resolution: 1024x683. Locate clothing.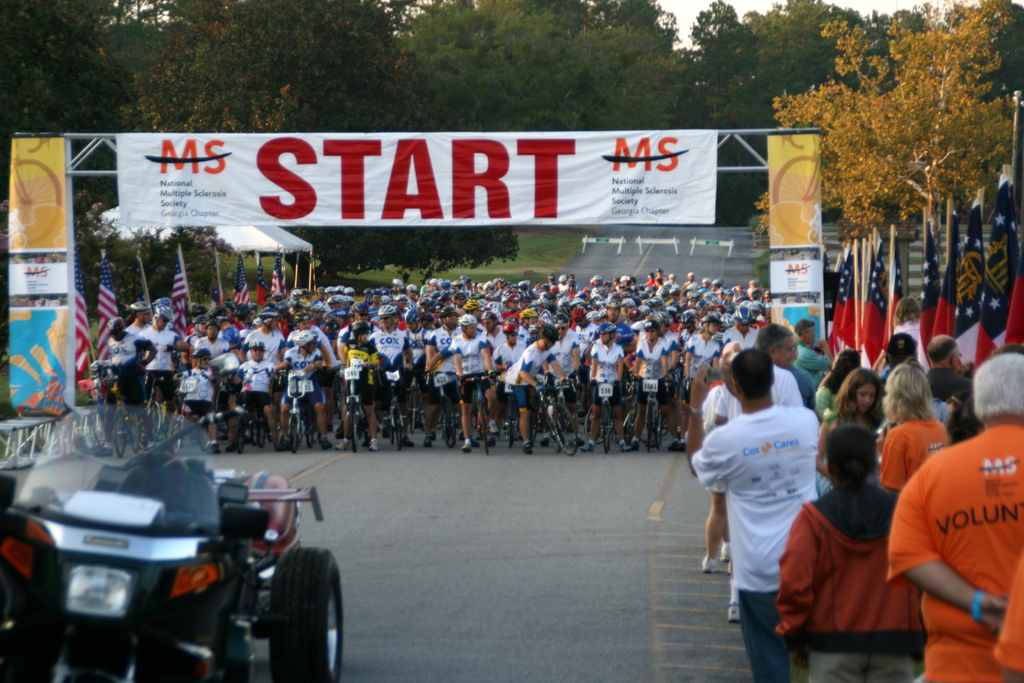
141:330:178:406.
